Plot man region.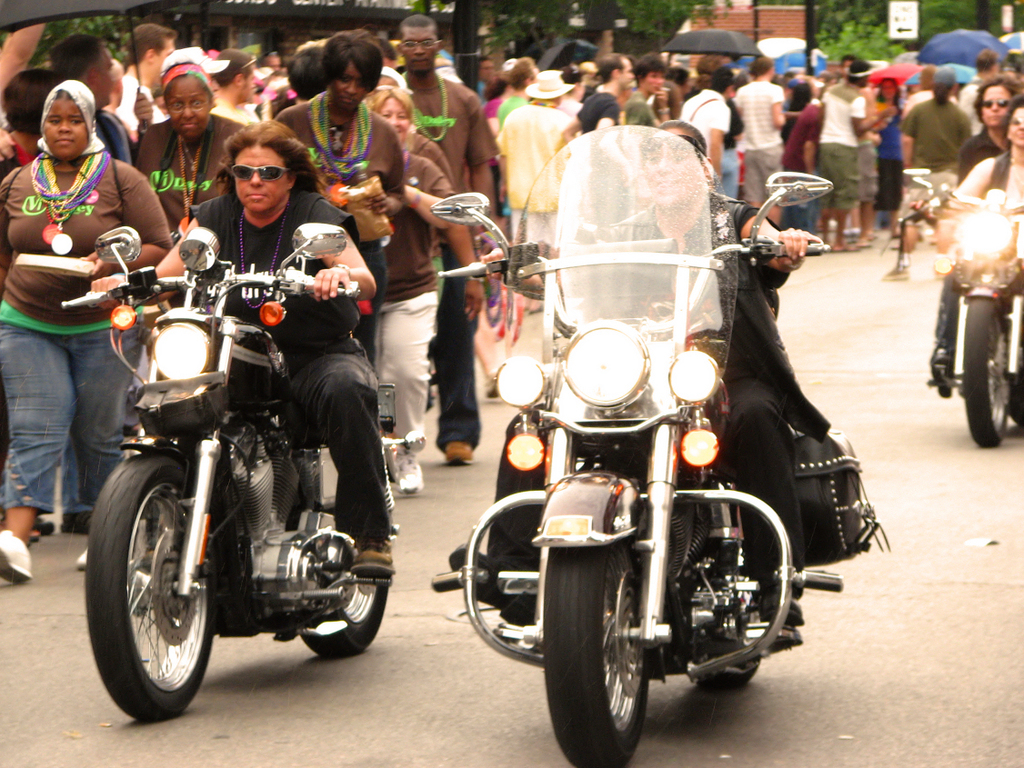
Plotted at [49,30,136,165].
